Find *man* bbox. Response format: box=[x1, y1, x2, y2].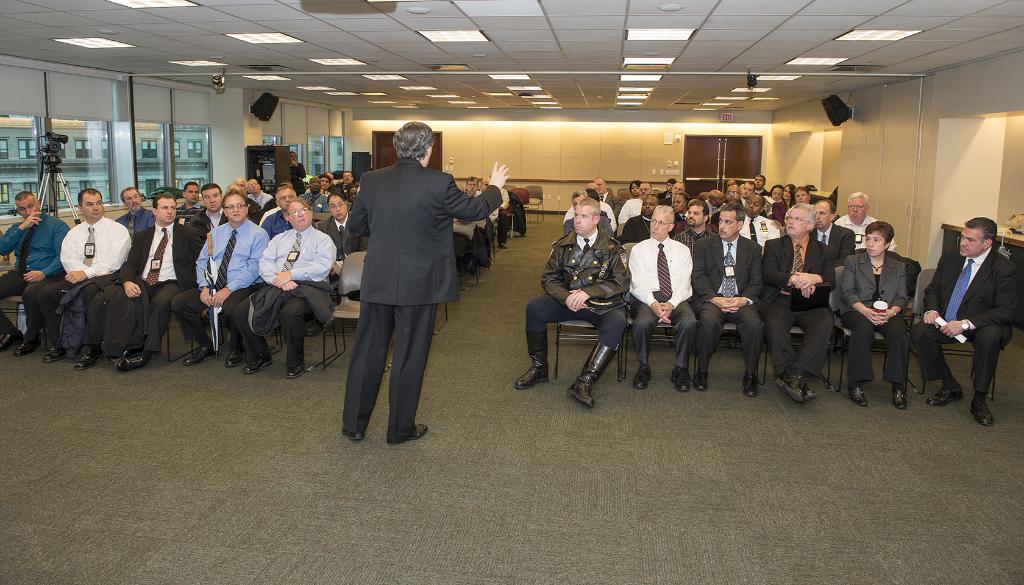
box=[448, 177, 491, 282].
